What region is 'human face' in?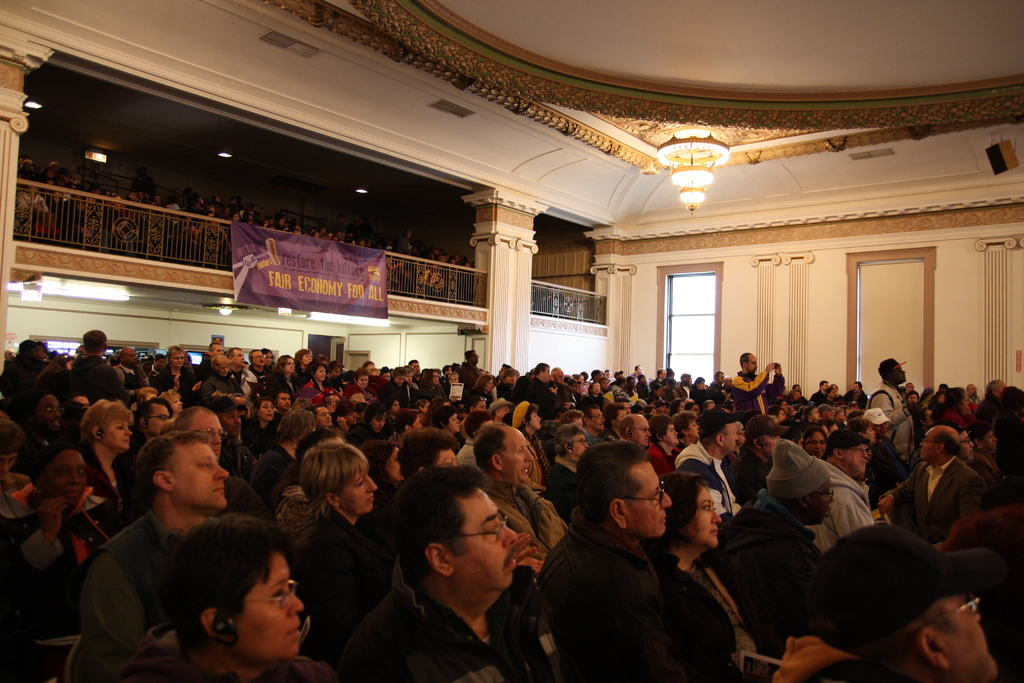
box(937, 396, 945, 402).
